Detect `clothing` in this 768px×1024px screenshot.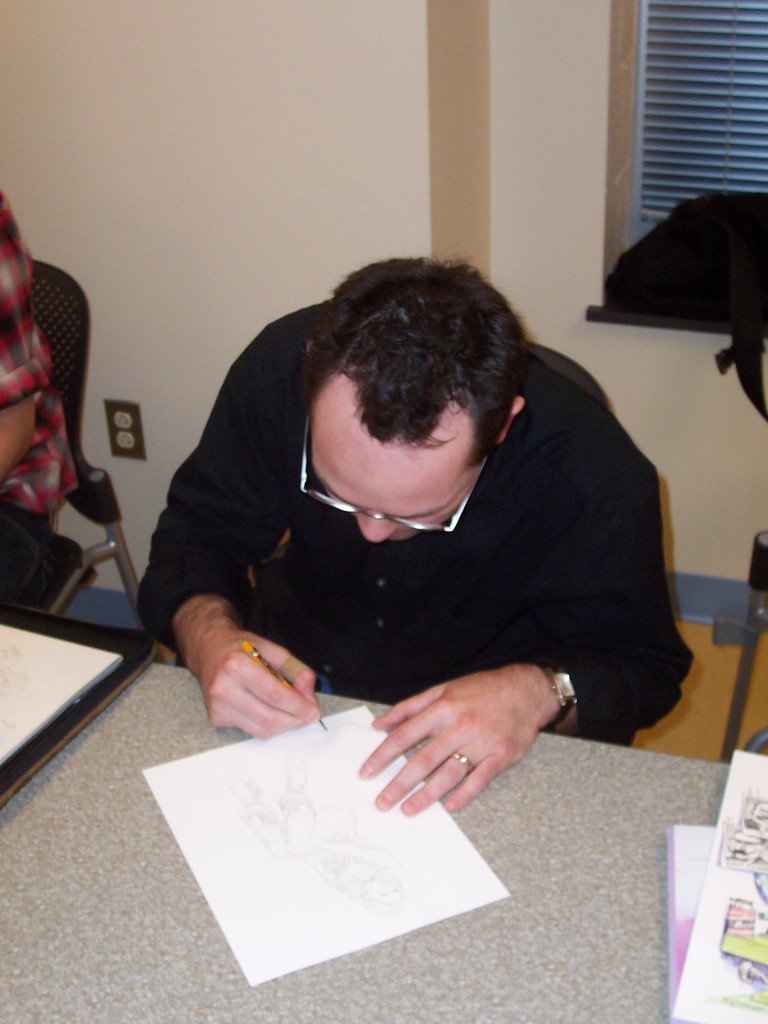
Detection: [137,297,701,749].
